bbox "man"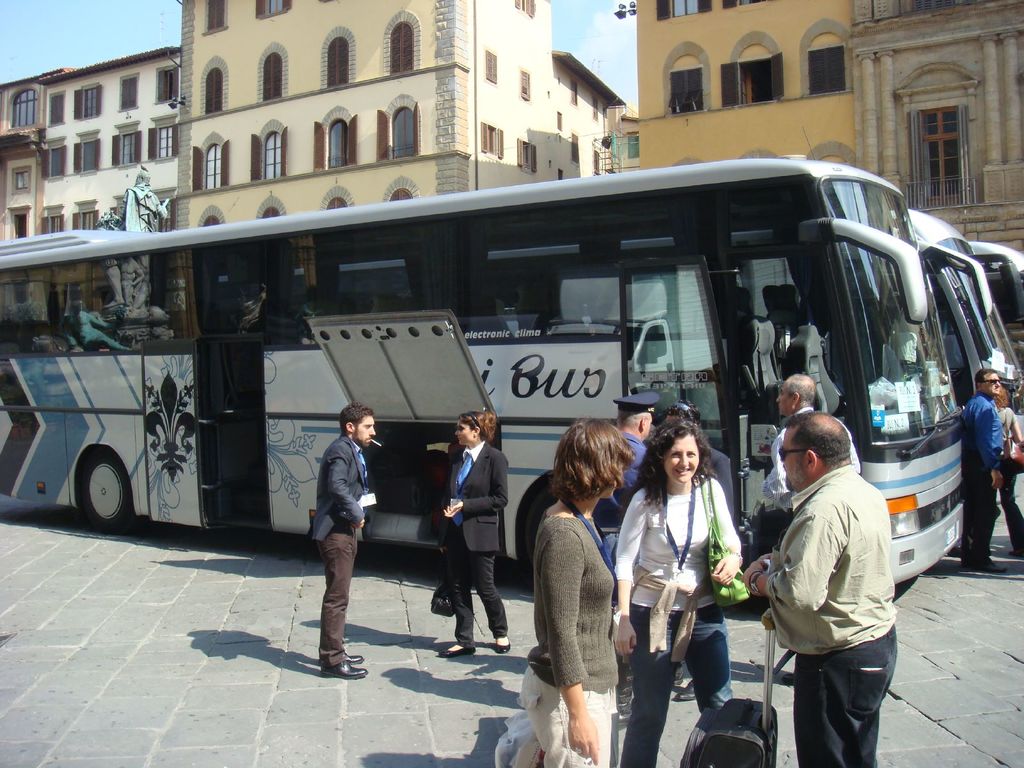
pyautogui.locateOnScreen(761, 376, 863, 509)
